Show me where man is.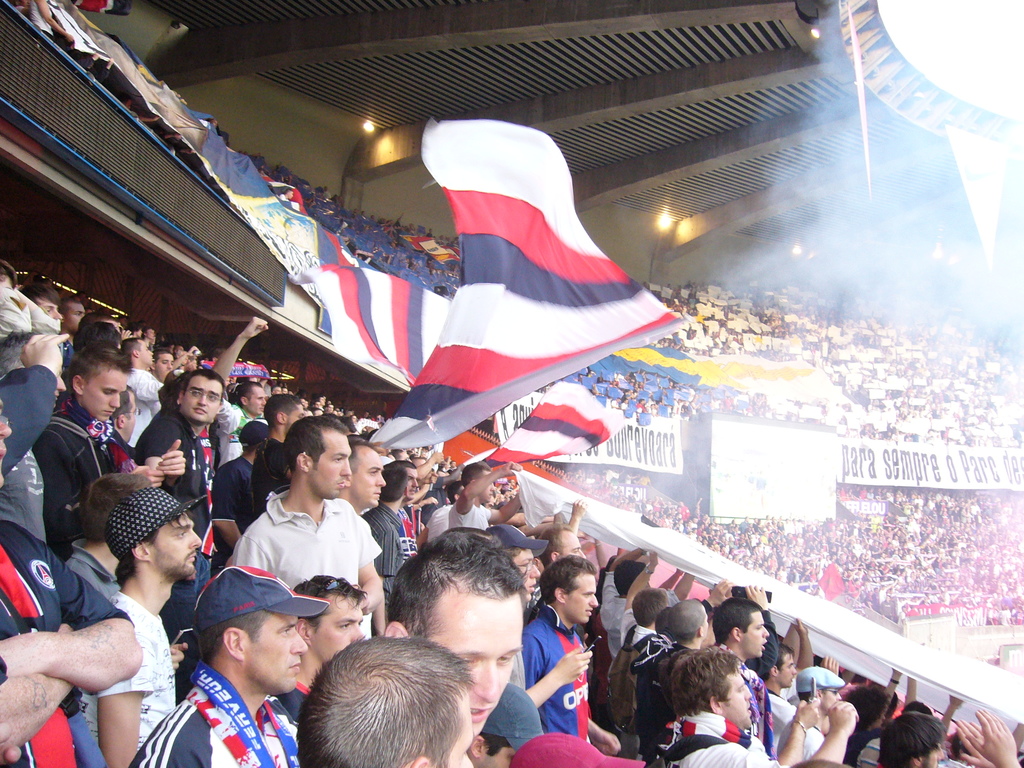
man is at locate(780, 662, 845, 760).
